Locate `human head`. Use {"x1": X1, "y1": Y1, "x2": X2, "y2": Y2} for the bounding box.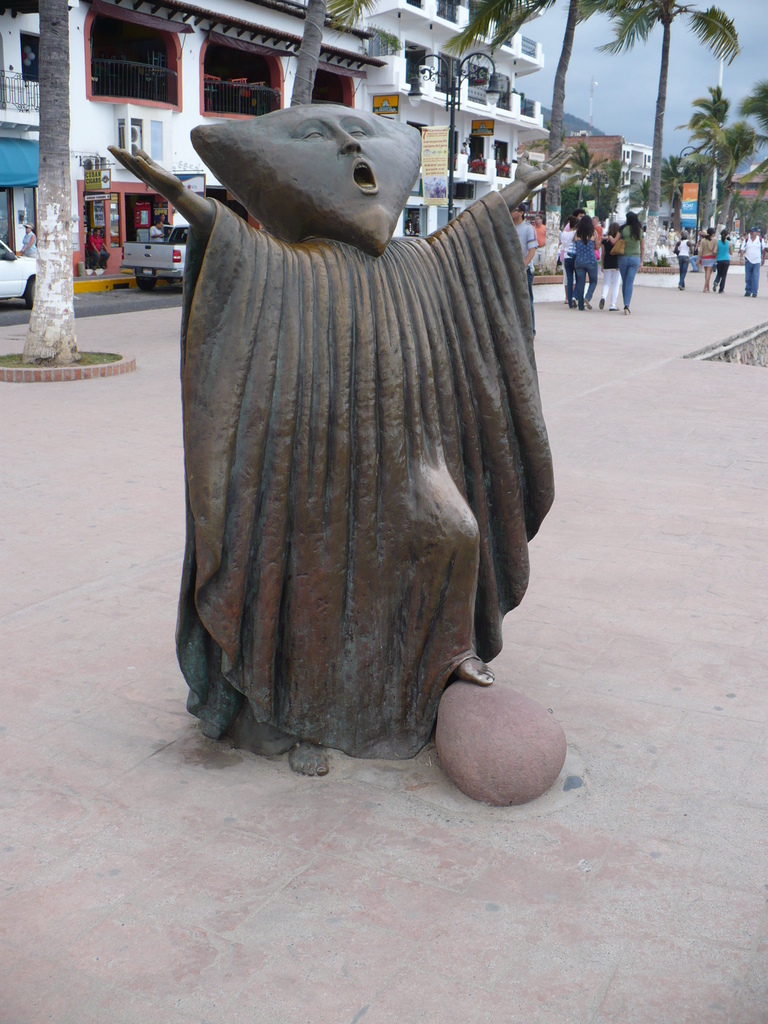
{"x1": 678, "y1": 230, "x2": 689, "y2": 241}.
